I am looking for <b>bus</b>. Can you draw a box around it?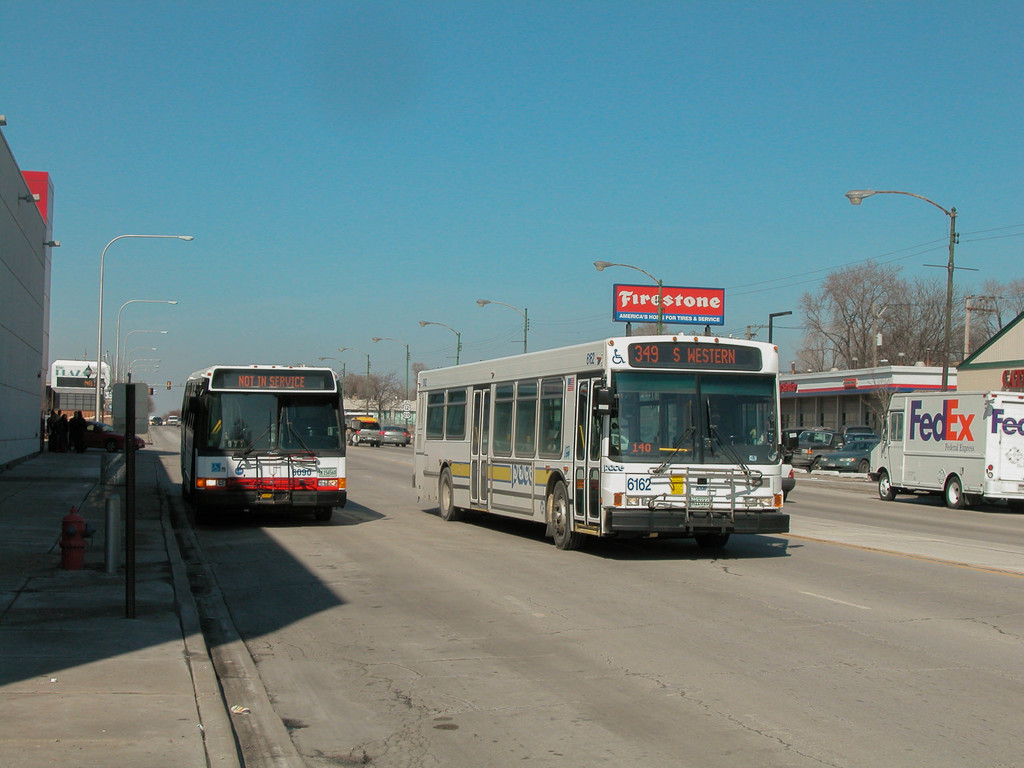
Sure, the bounding box is x1=415 y1=333 x2=788 y2=549.
